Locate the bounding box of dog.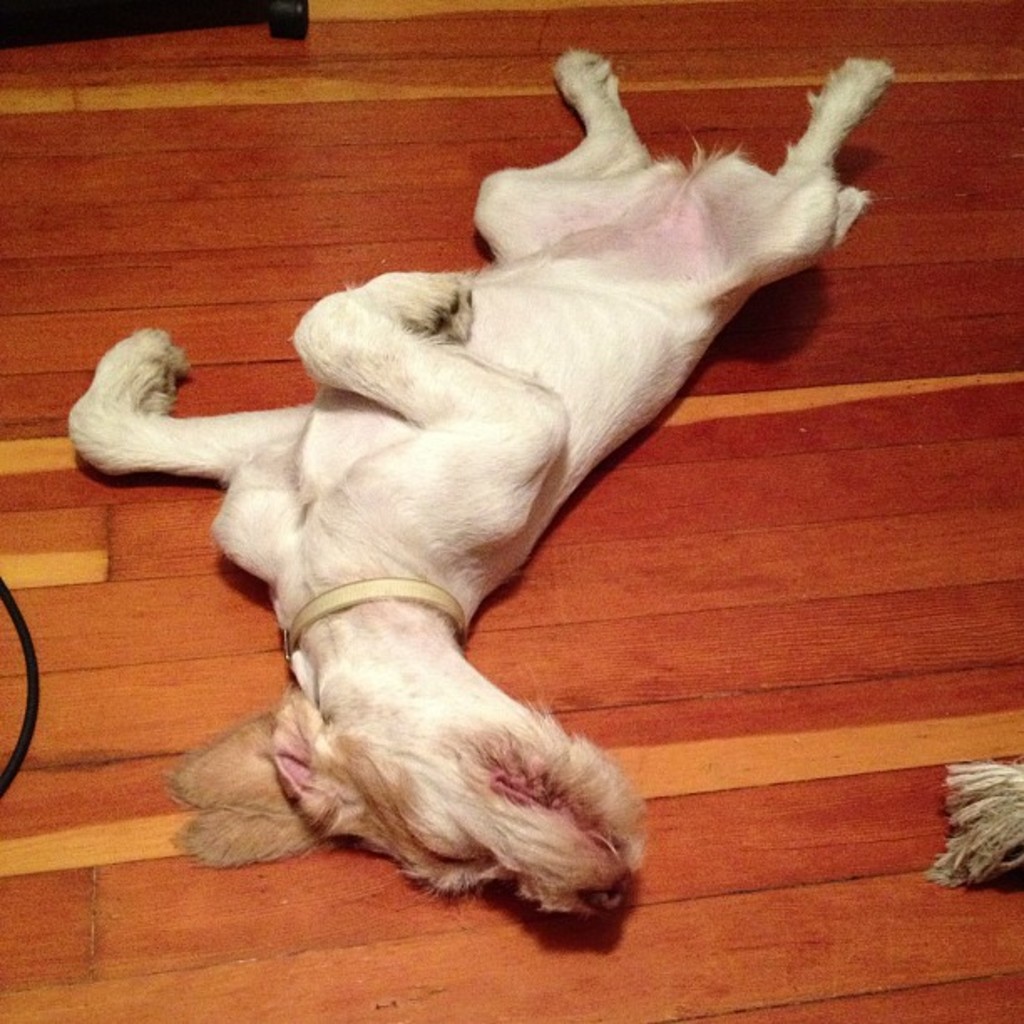
Bounding box: x1=52 y1=49 x2=902 y2=912.
